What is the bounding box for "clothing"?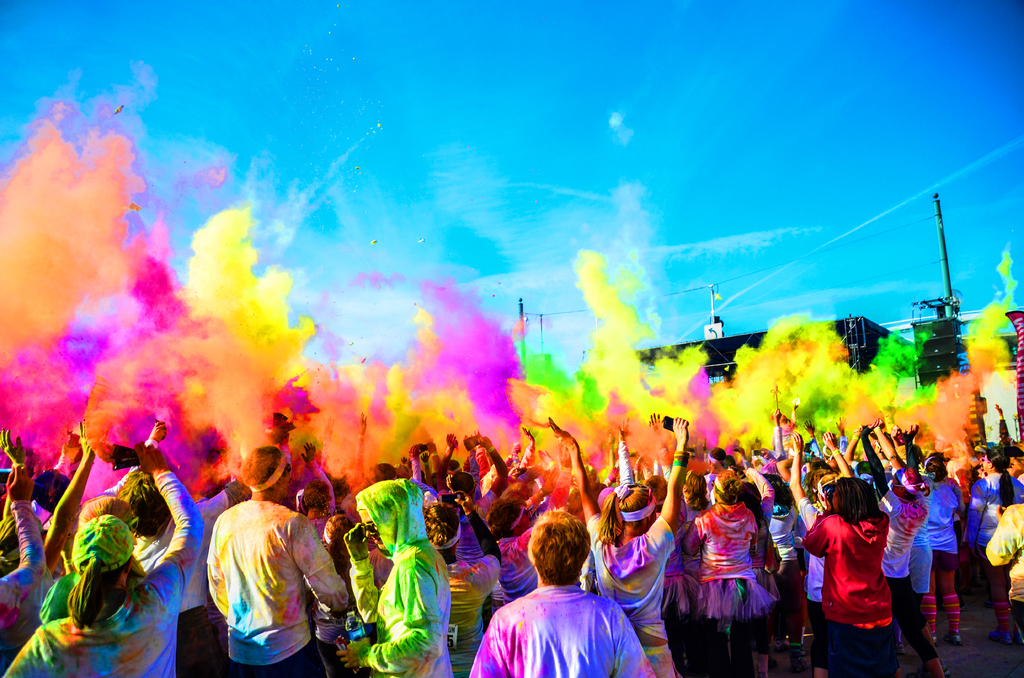
882 483 927 582.
